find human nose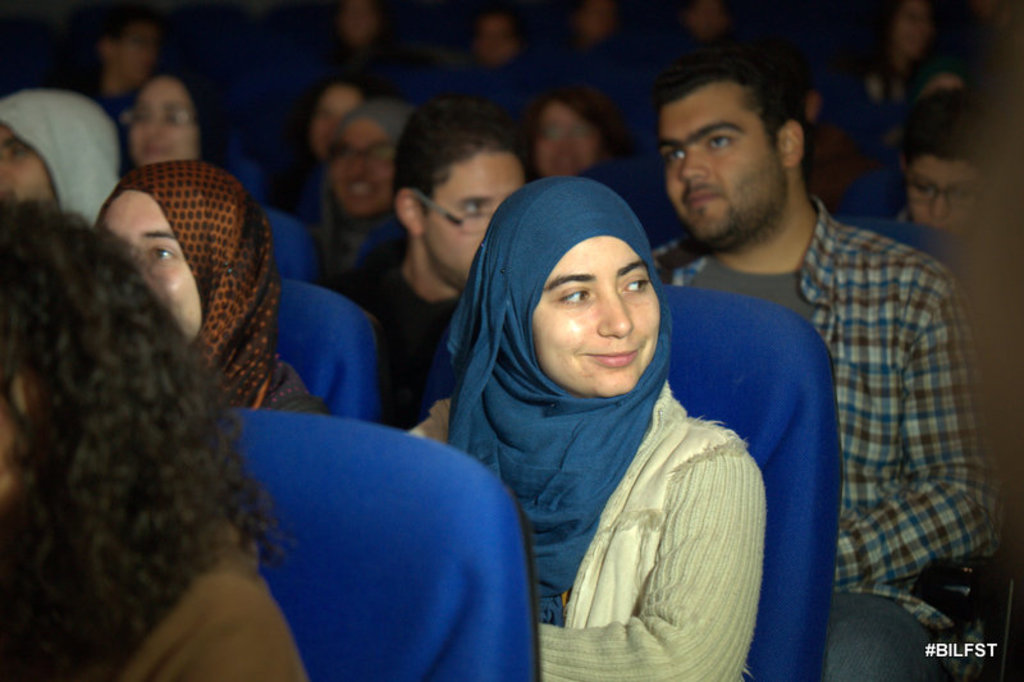
[346, 152, 369, 183]
